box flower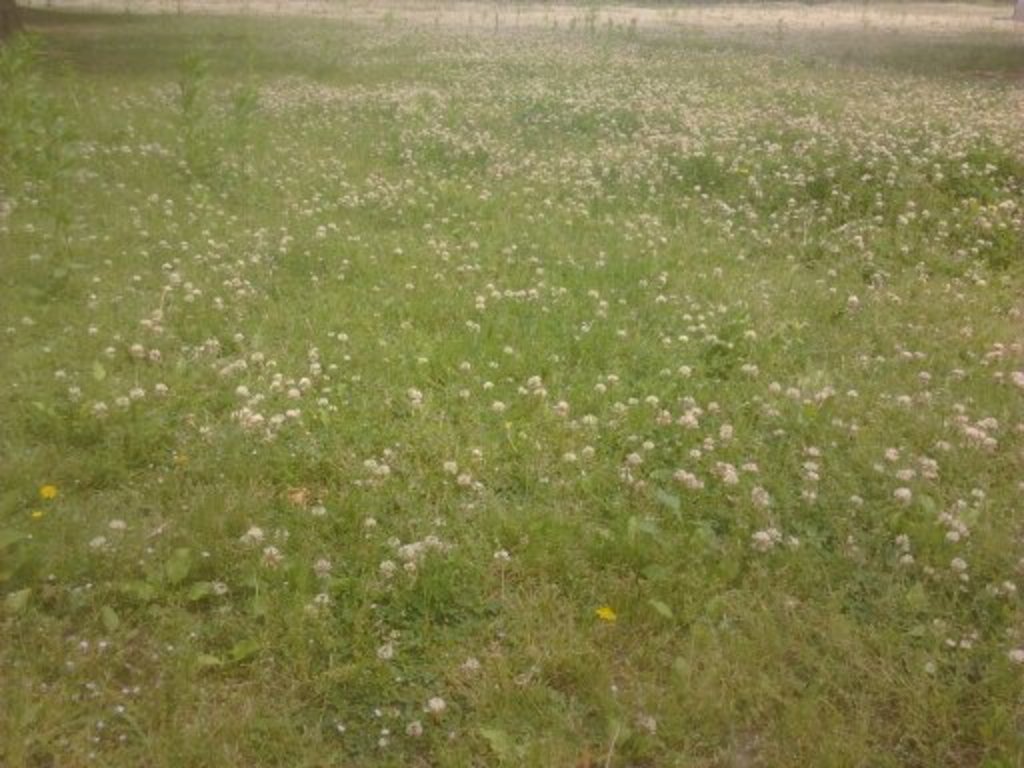
BBox(396, 718, 430, 740)
